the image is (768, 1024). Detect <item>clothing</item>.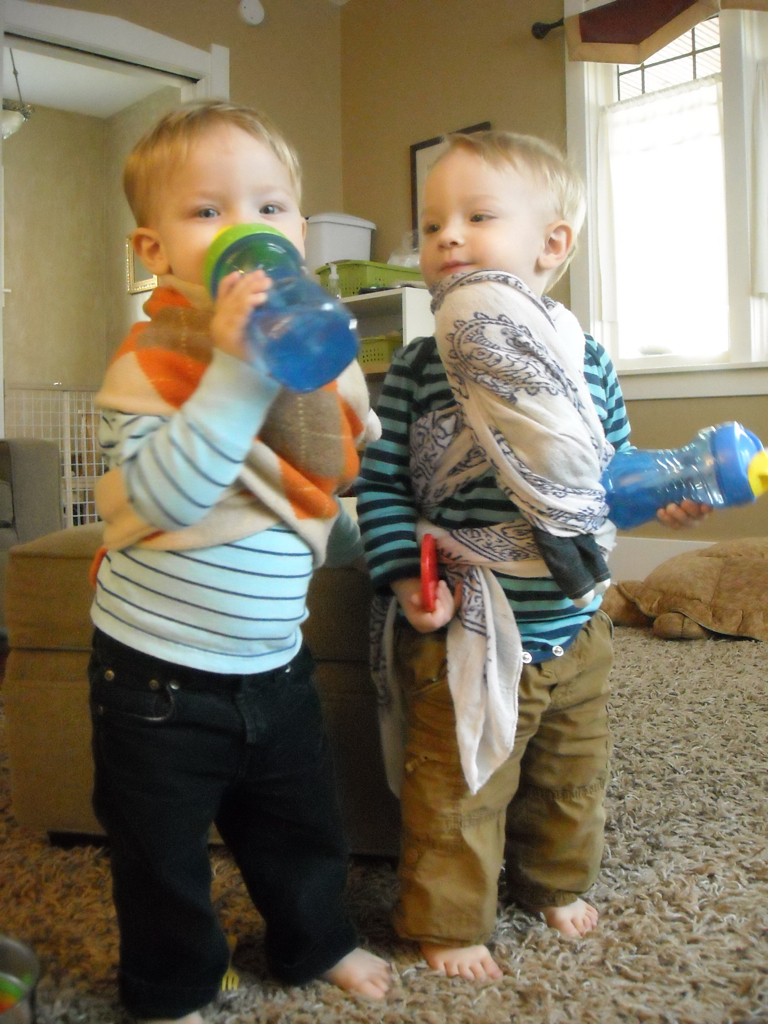
Detection: bbox(395, 610, 622, 947).
